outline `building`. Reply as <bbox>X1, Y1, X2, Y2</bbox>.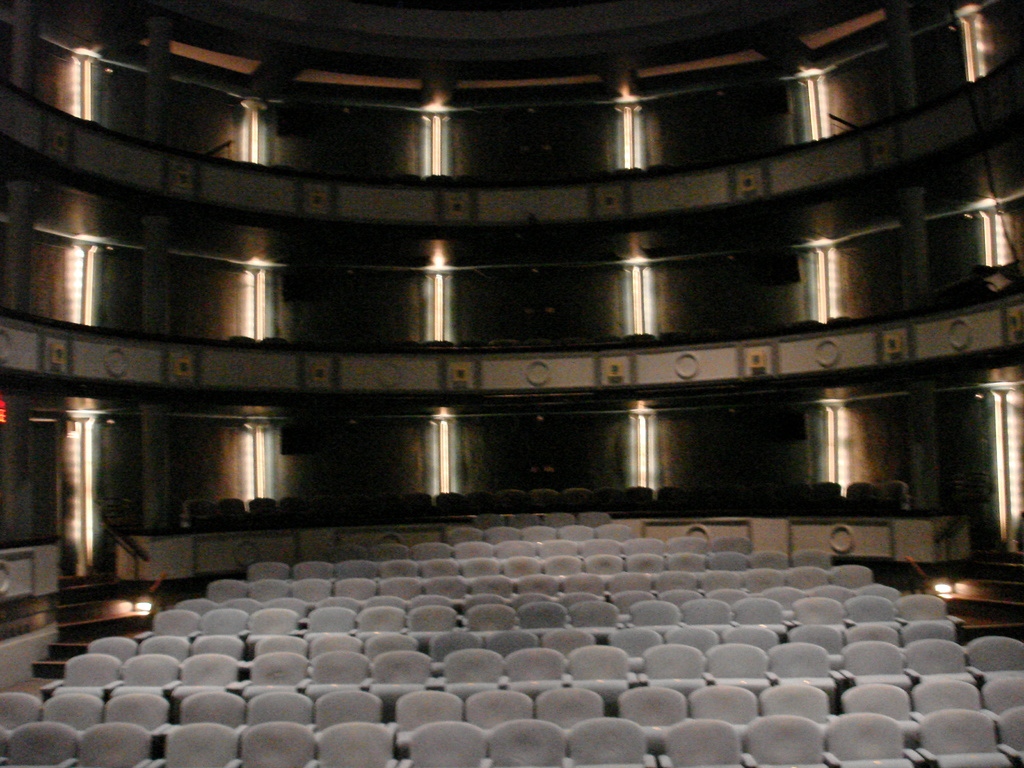
<bbox>0, 0, 1023, 767</bbox>.
